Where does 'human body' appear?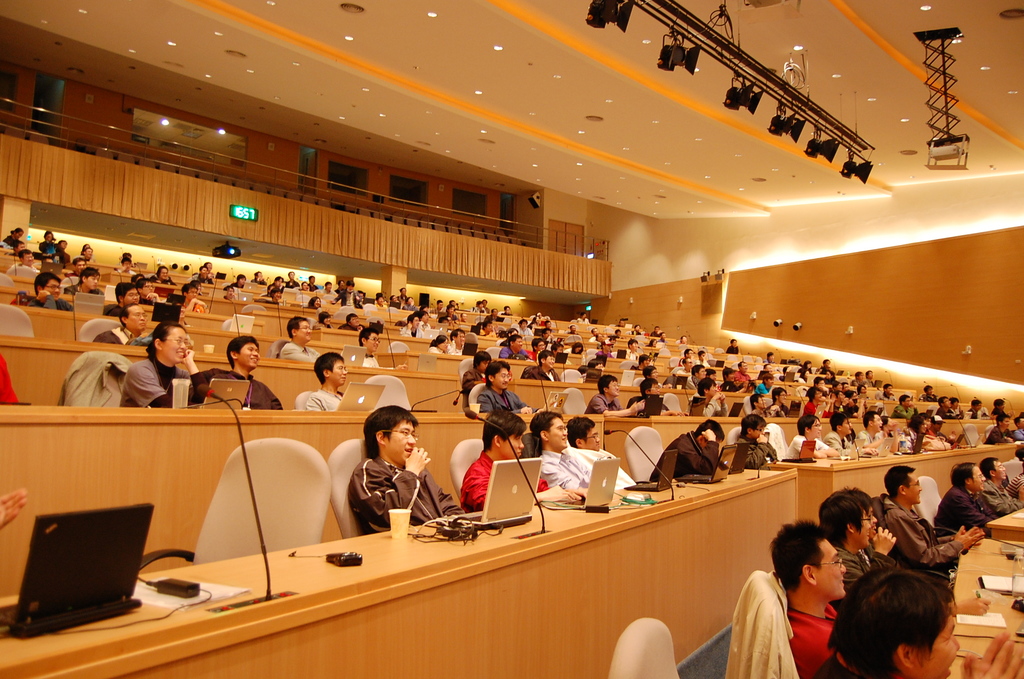
Appears at region(268, 286, 285, 305).
